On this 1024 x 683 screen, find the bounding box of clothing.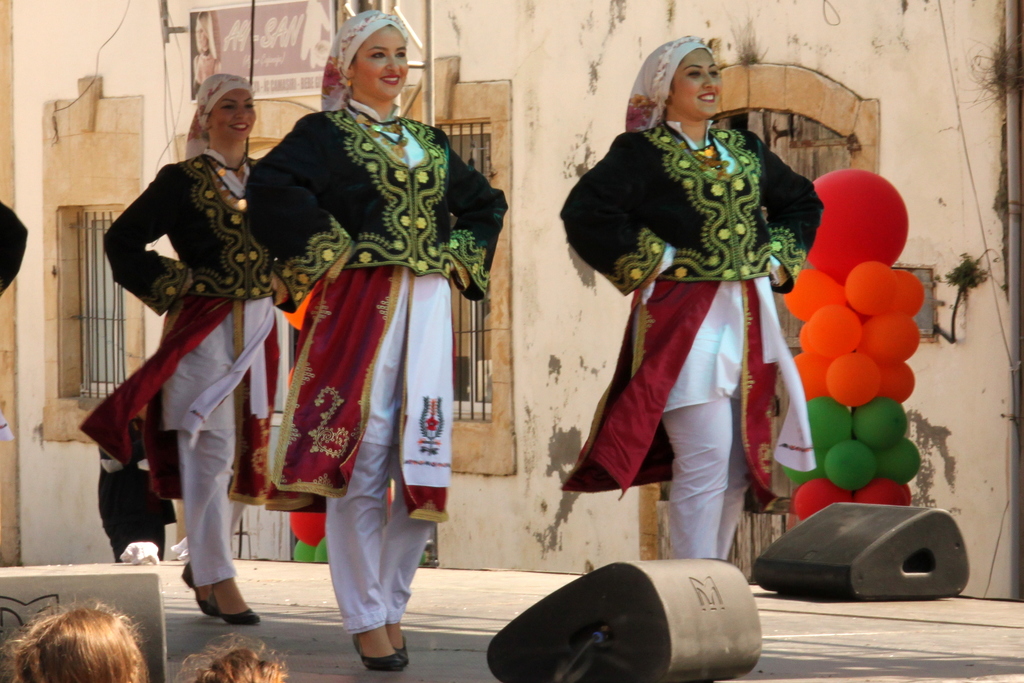
Bounding box: left=80, top=69, right=300, bottom=586.
